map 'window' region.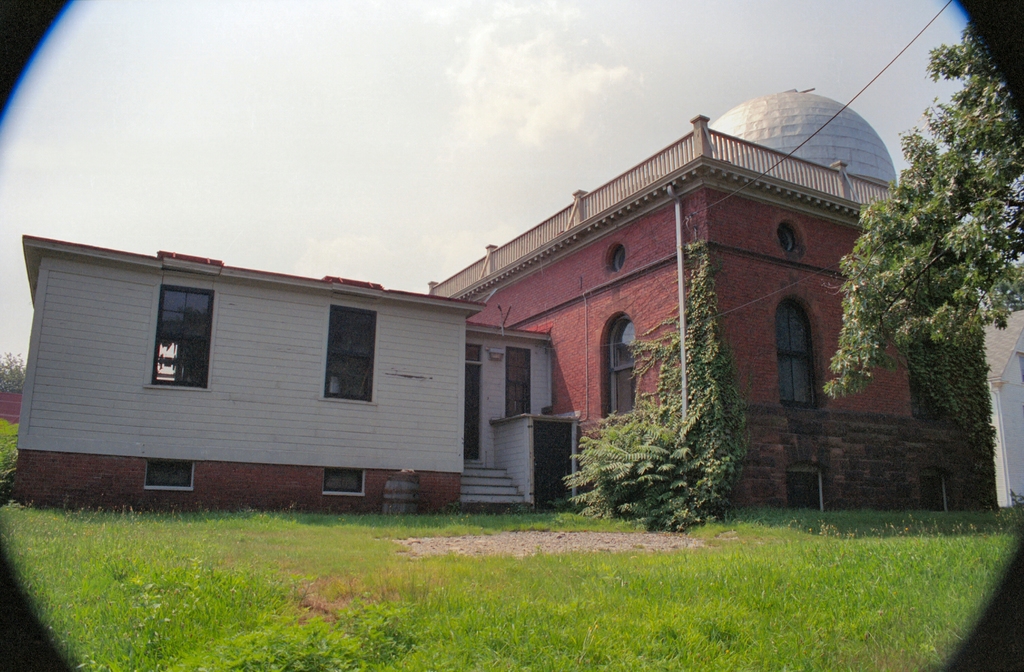
Mapped to left=507, top=344, right=529, bottom=415.
